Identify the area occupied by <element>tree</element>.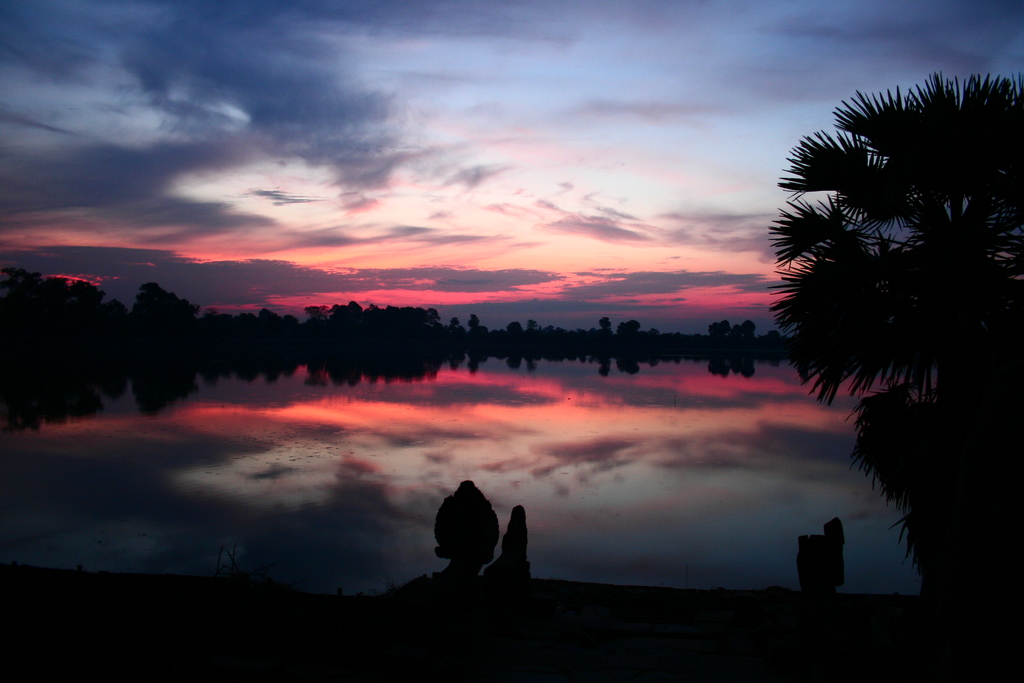
Area: locate(762, 51, 997, 527).
